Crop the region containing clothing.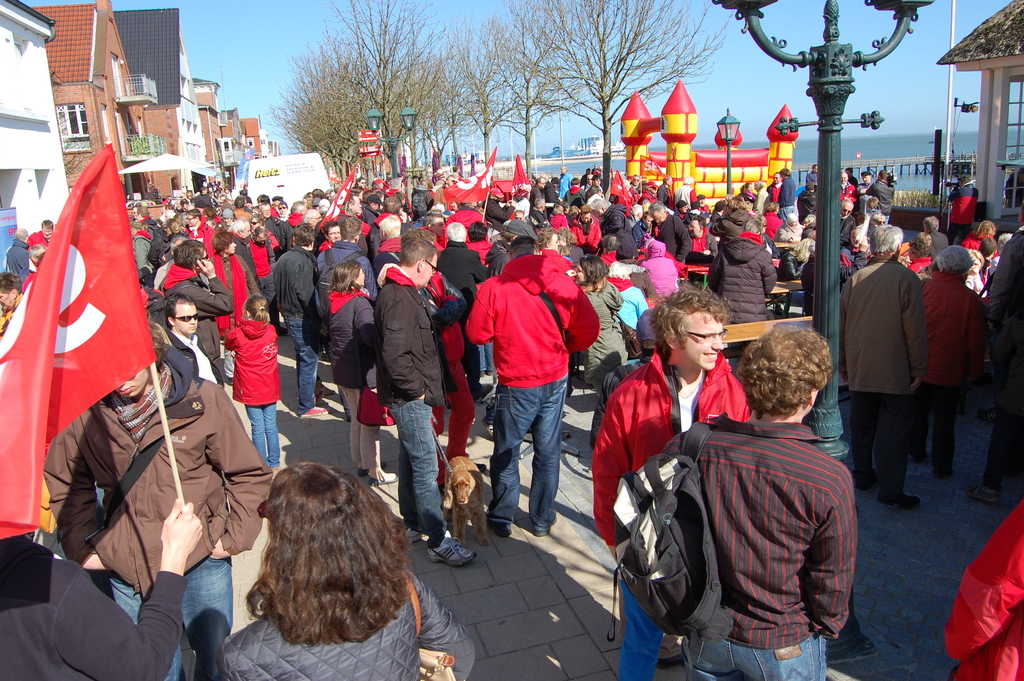
Crop region: [231,231,264,282].
